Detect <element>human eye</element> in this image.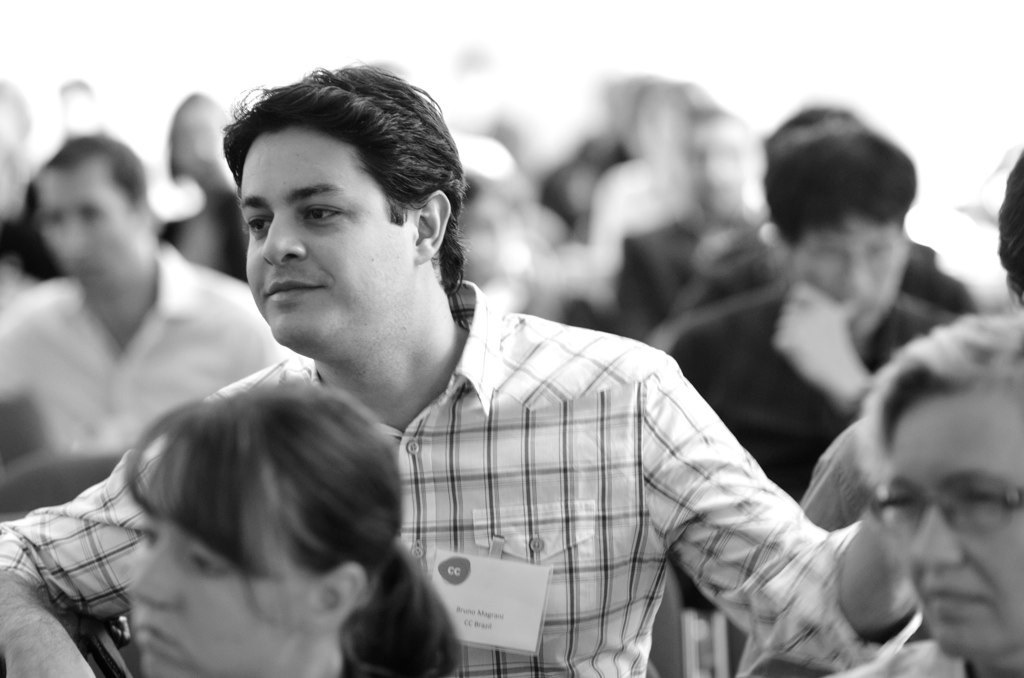
Detection: 956,491,999,515.
